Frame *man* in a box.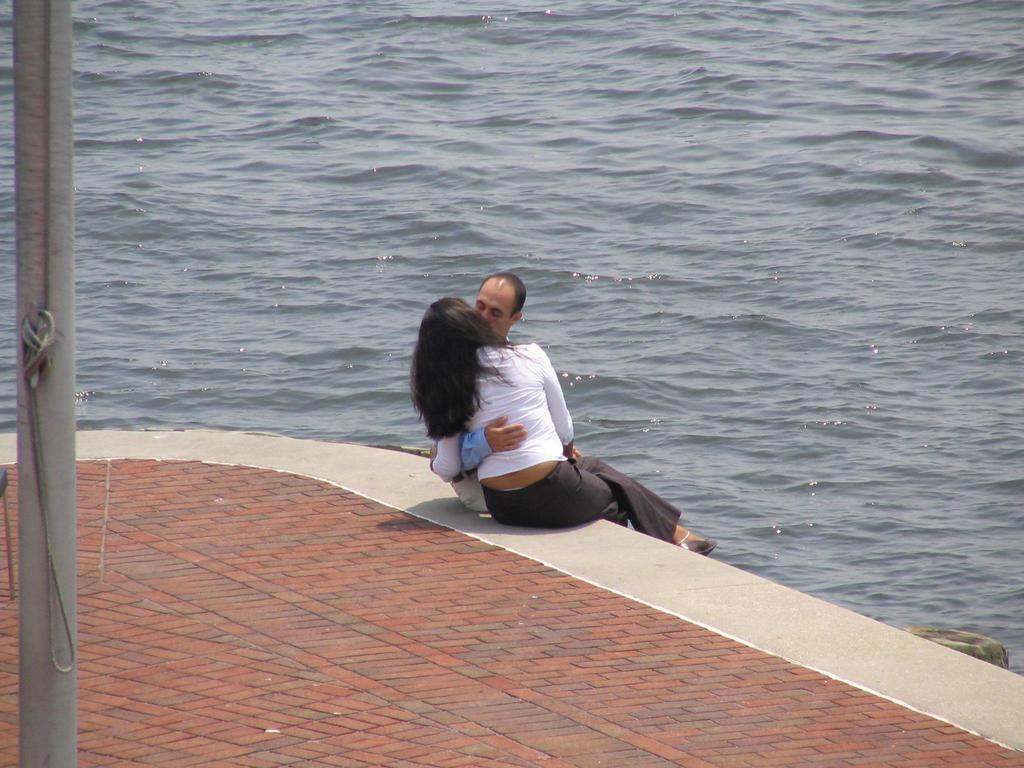
<box>424,269,714,570</box>.
